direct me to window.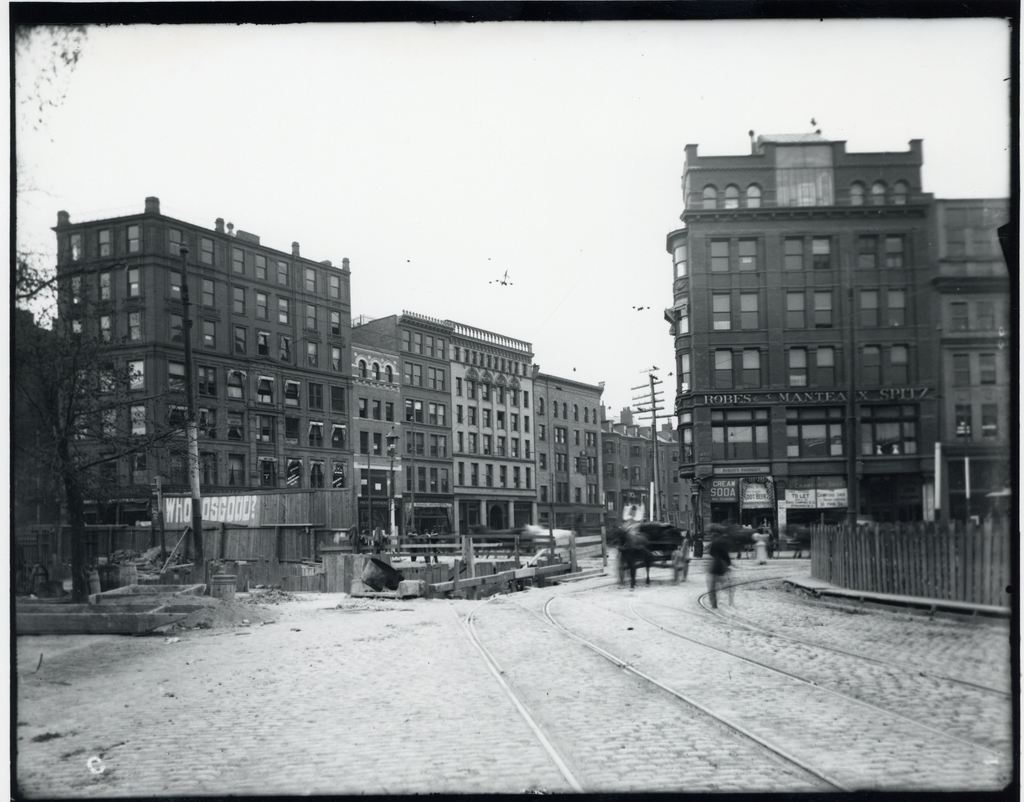
Direction: [left=126, top=311, right=140, bottom=344].
